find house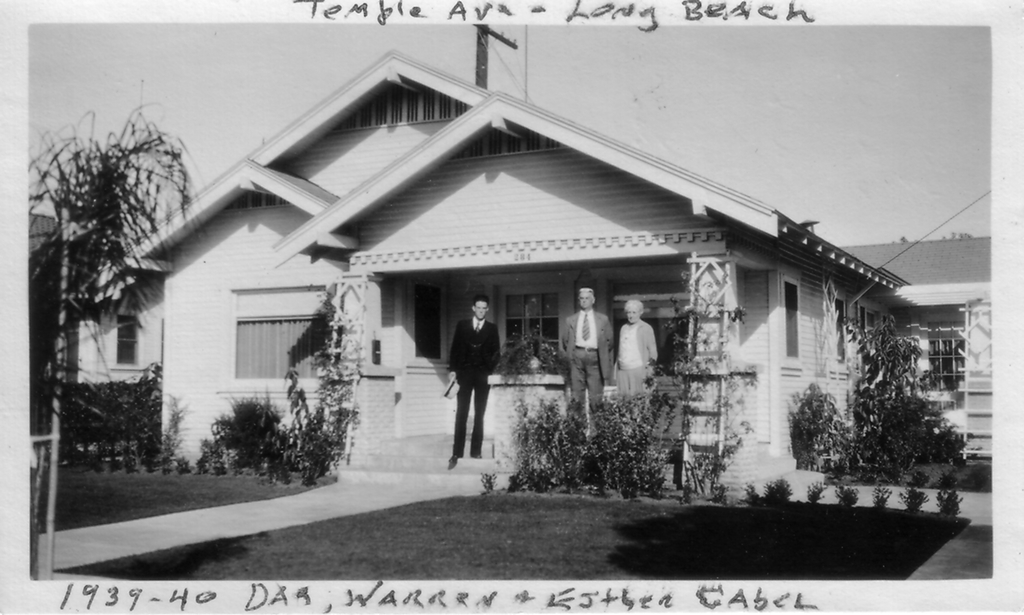
x1=18, y1=200, x2=74, y2=577
